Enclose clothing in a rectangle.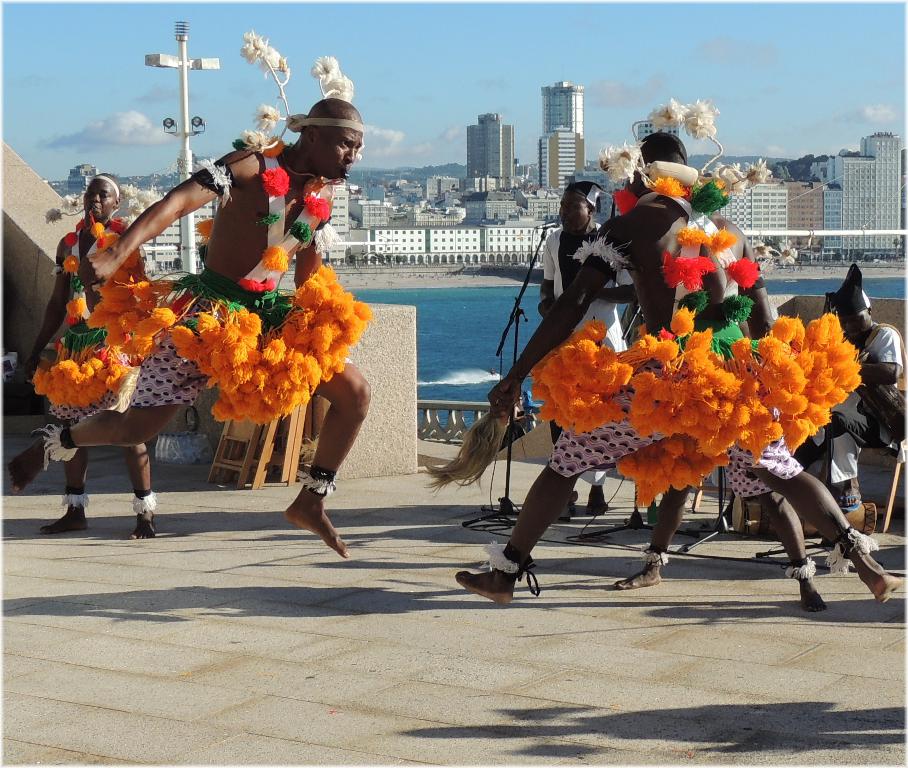
rect(790, 318, 905, 513).
